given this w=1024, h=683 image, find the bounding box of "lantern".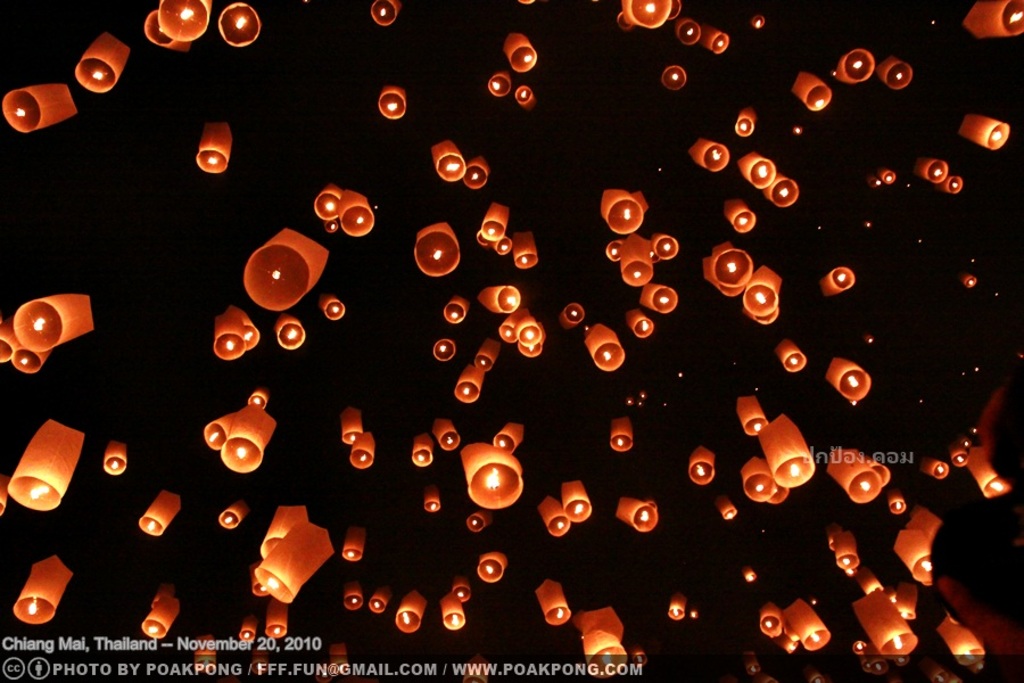
l=141, t=596, r=174, b=640.
